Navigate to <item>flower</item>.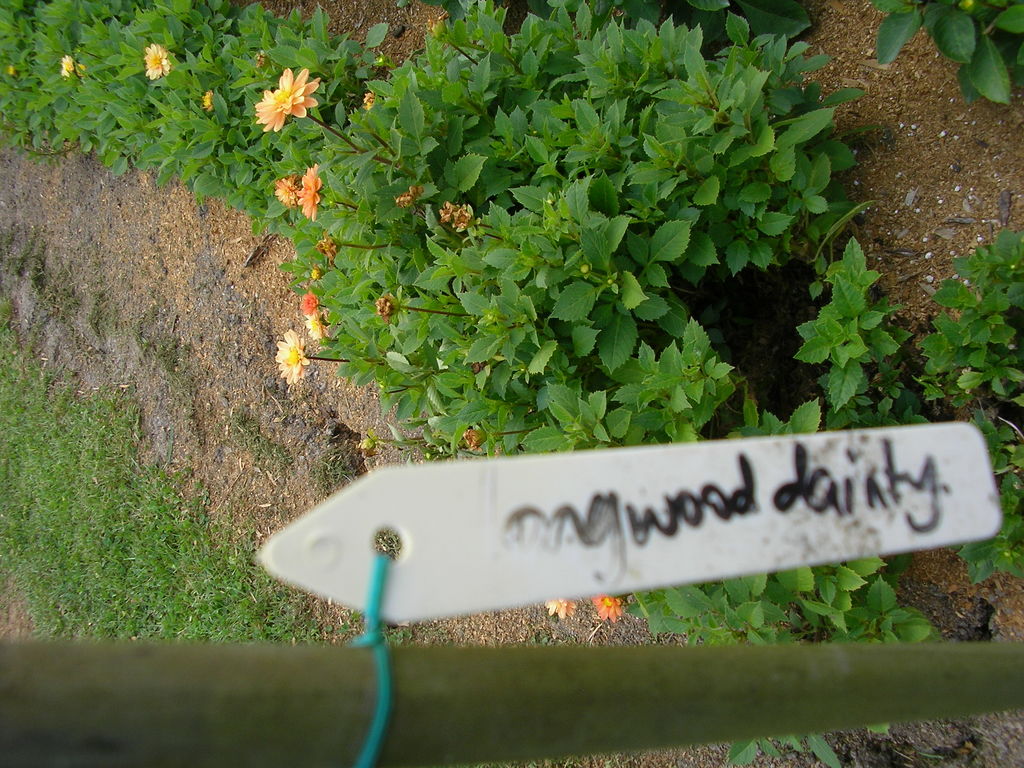
Navigation target: [x1=589, y1=592, x2=627, y2=620].
